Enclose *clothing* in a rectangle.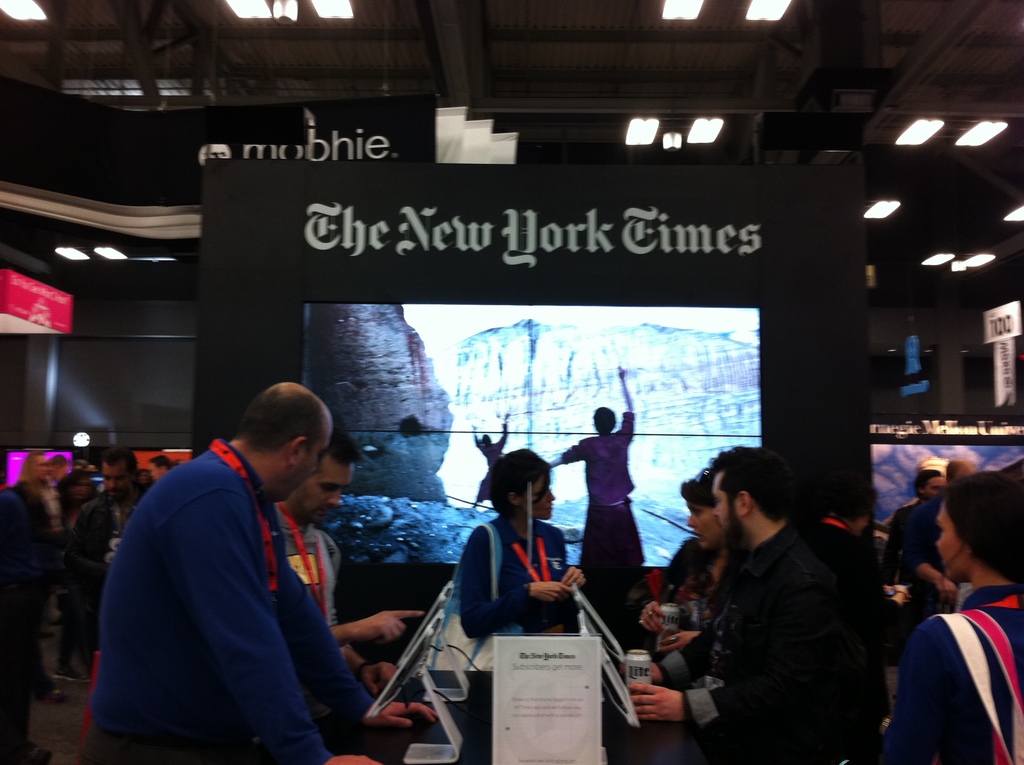
bbox(99, 414, 374, 760).
